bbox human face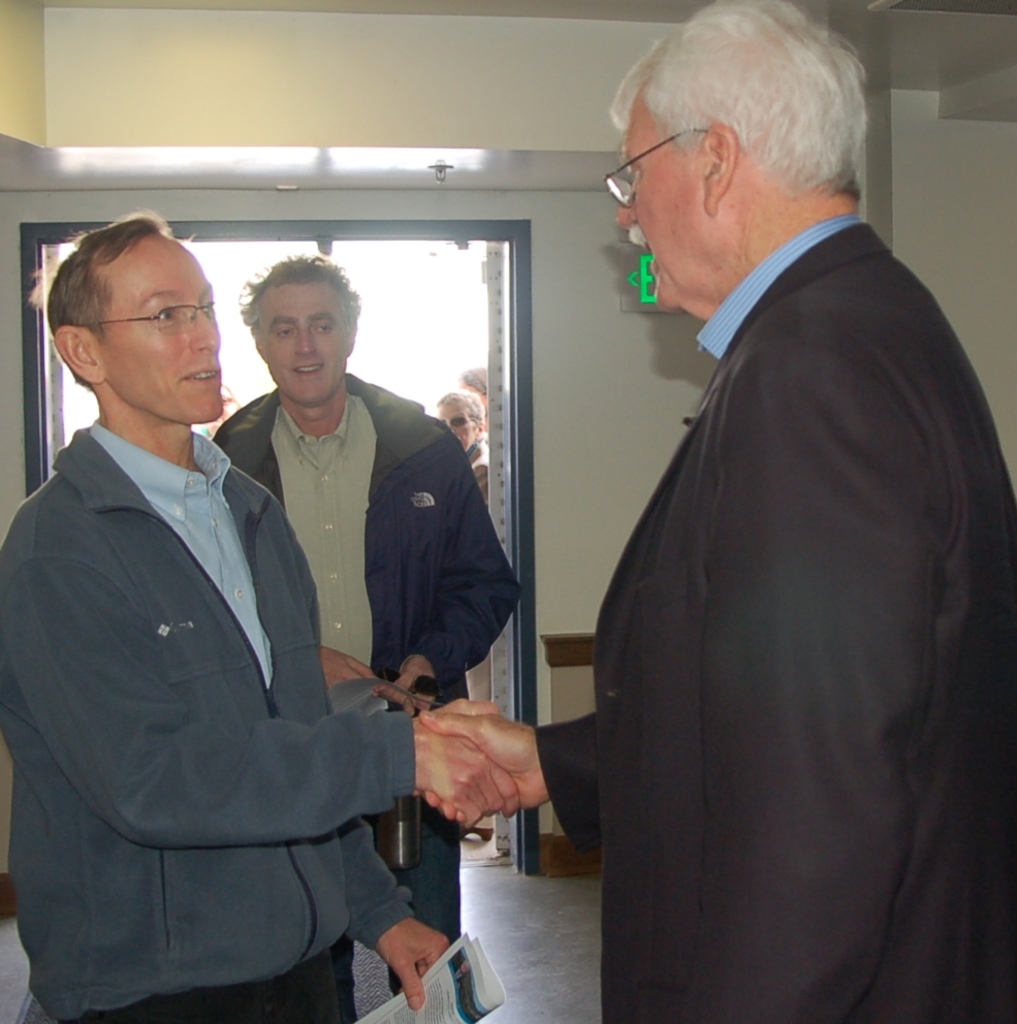
bbox=[259, 283, 349, 396]
